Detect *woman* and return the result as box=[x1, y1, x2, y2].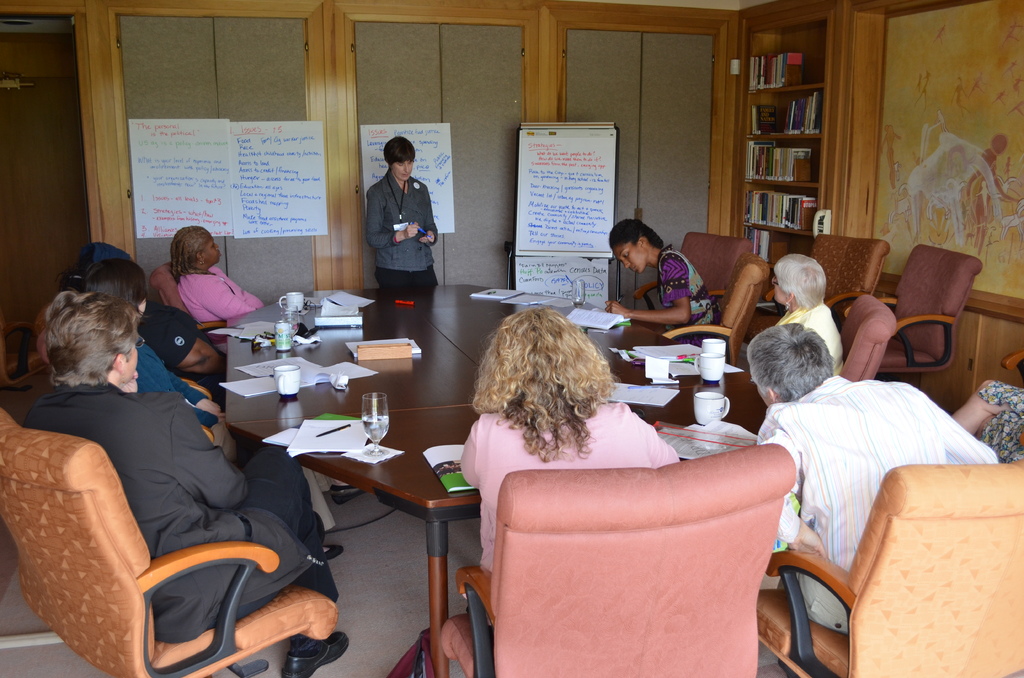
box=[769, 255, 844, 371].
